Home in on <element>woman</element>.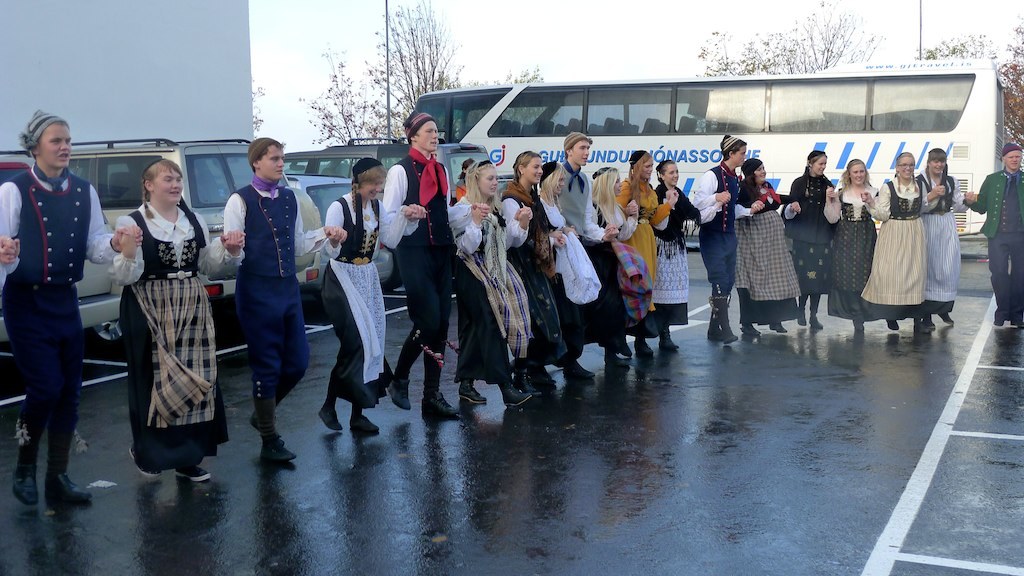
Homed in at [left=443, top=159, right=516, bottom=380].
